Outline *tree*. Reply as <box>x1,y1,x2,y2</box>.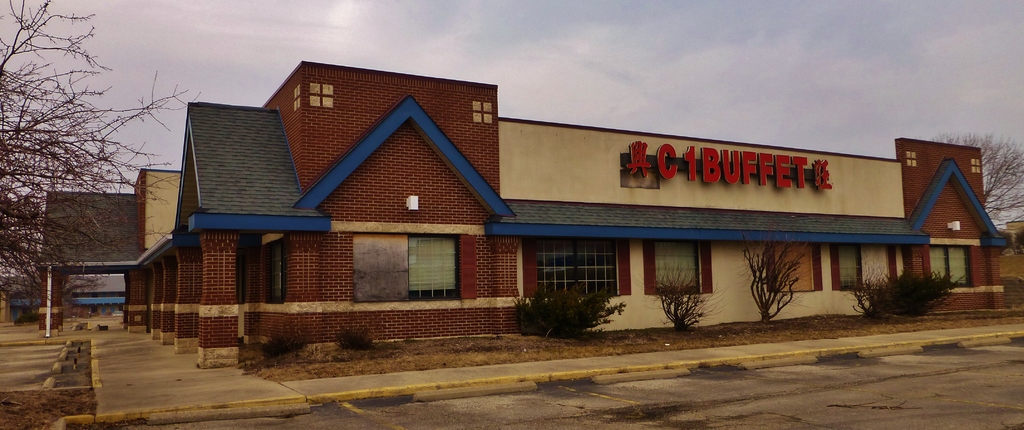
<box>850,268,971,317</box>.
